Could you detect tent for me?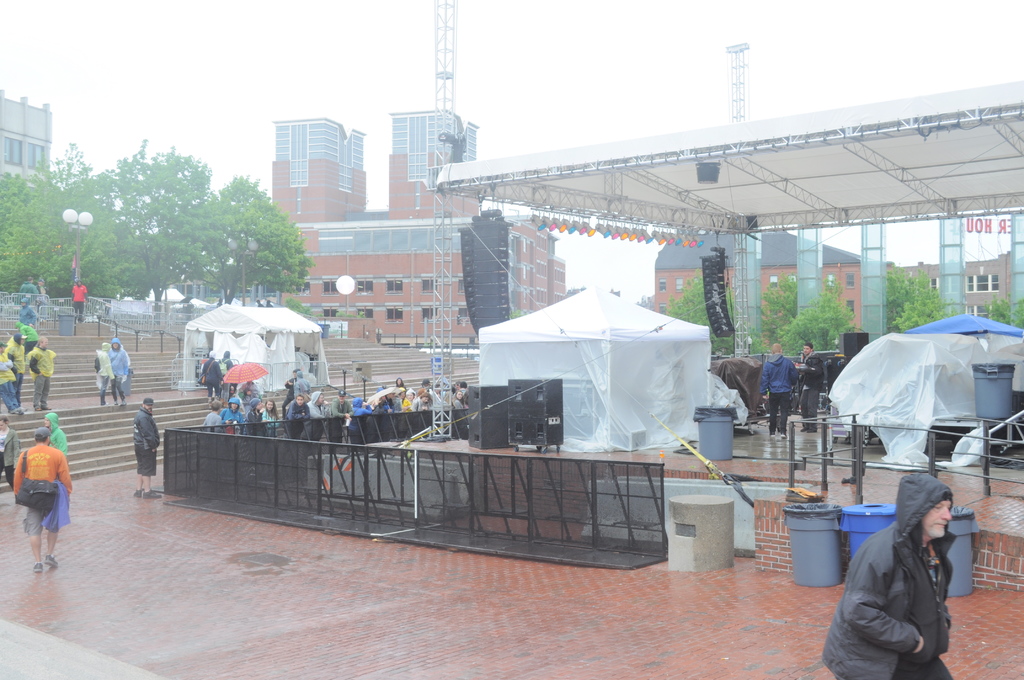
Detection result: 820, 306, 1023, 476.
